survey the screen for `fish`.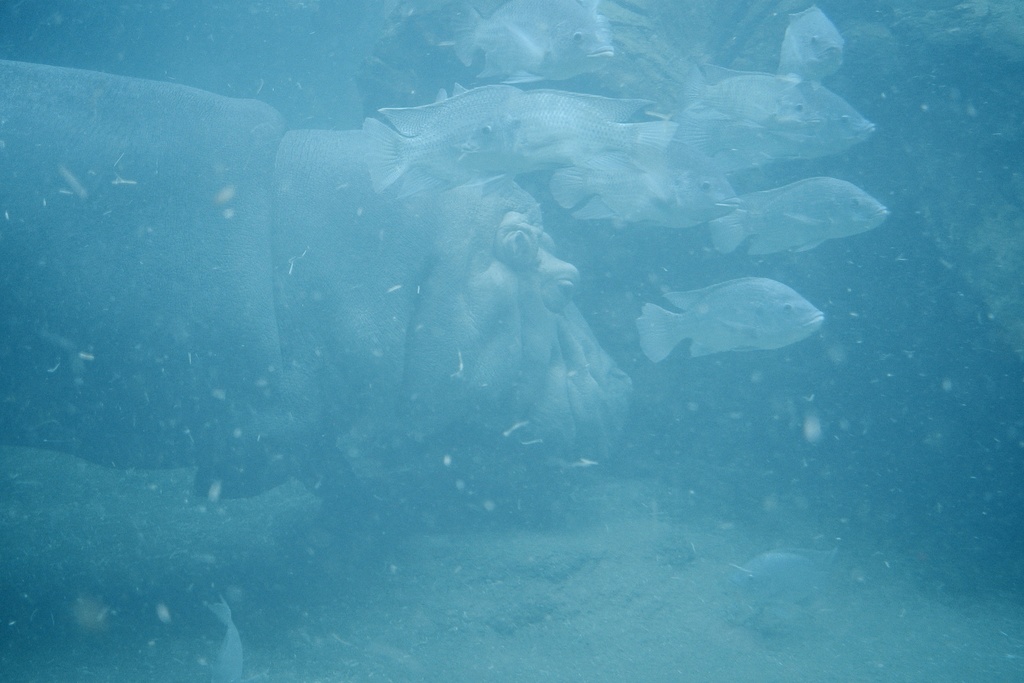
Survey found: BBox(542, 160, 739, 229).
